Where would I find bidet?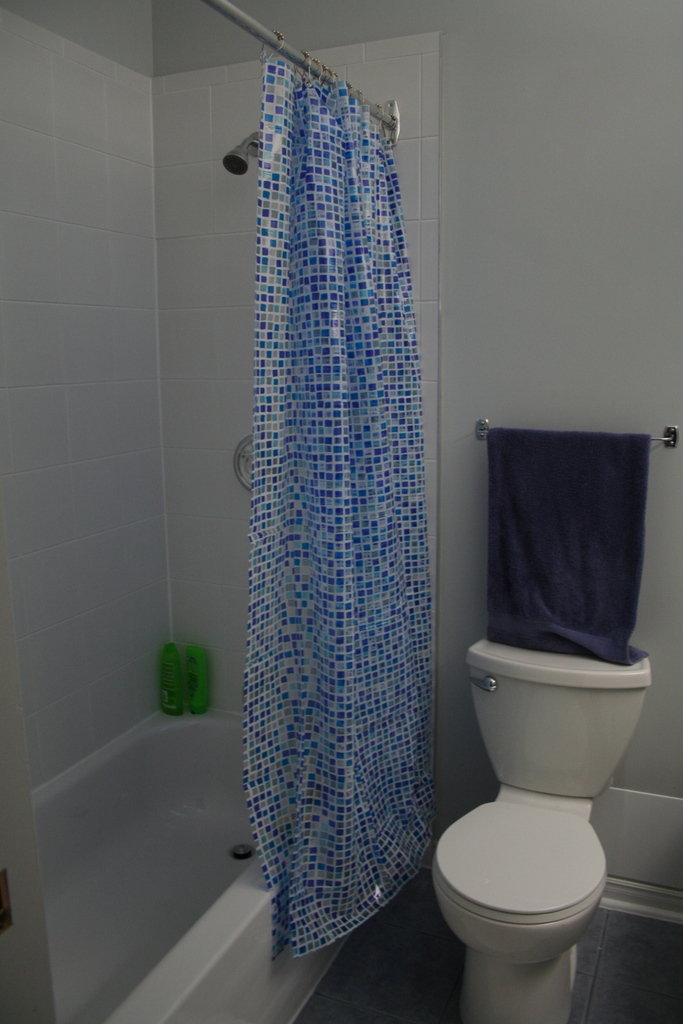
At [435,795,611,1023].
